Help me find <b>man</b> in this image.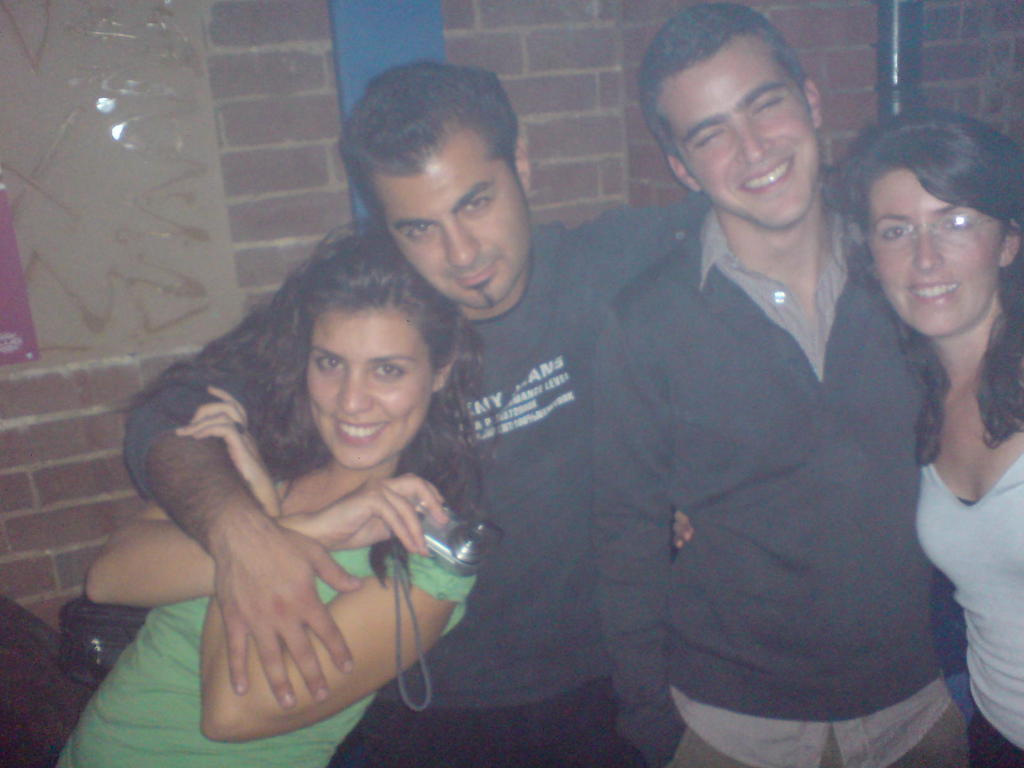
Found it: Rect(124, 61, 710, 767).
